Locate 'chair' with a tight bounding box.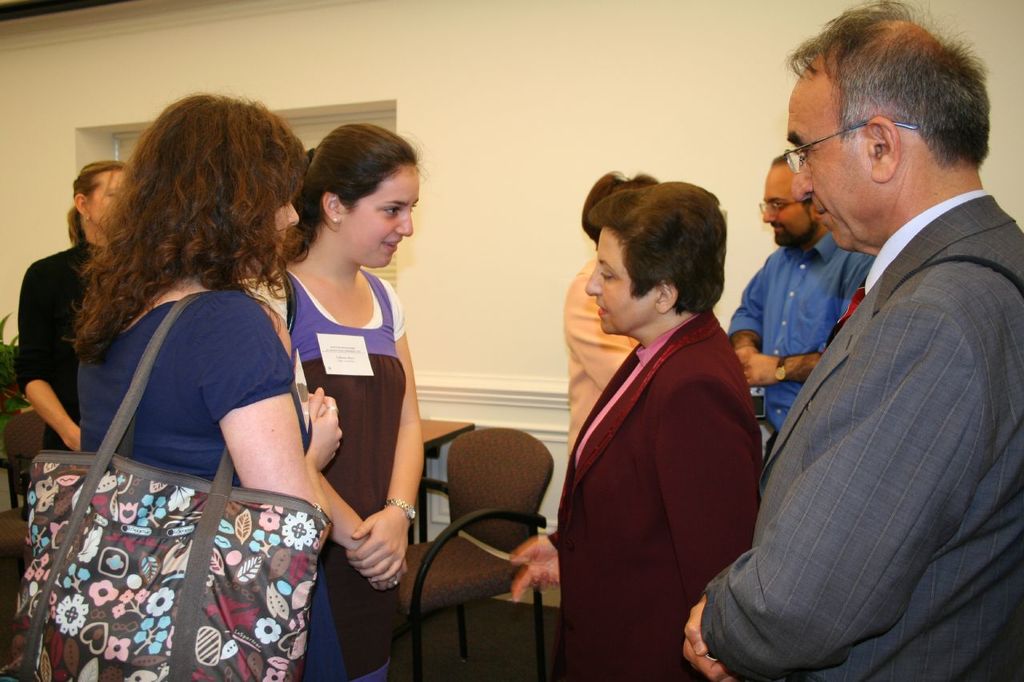
(x1=364, y1=422, x2=573, y2=676).
